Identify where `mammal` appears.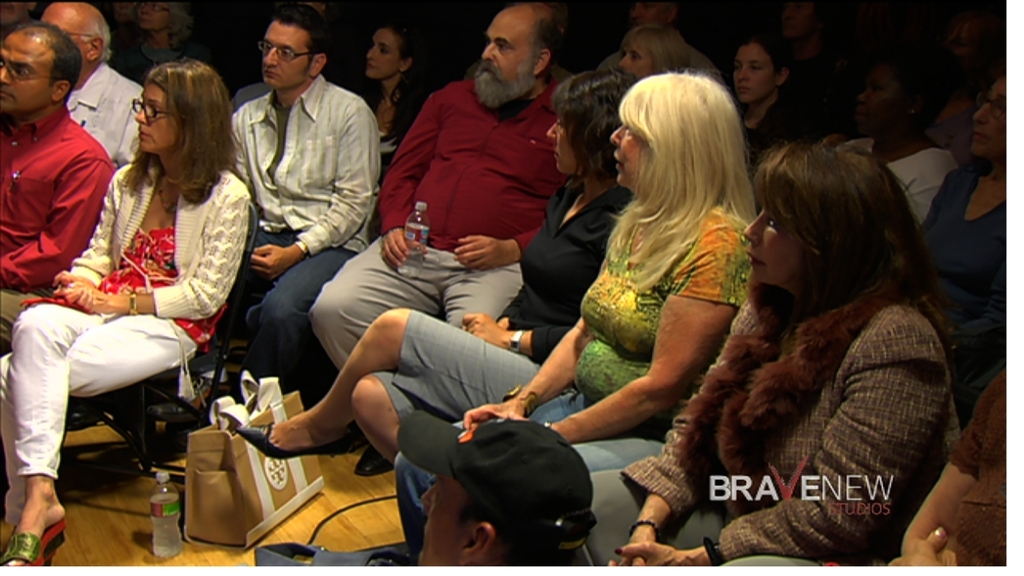
Appears at 599,0,682,69.
